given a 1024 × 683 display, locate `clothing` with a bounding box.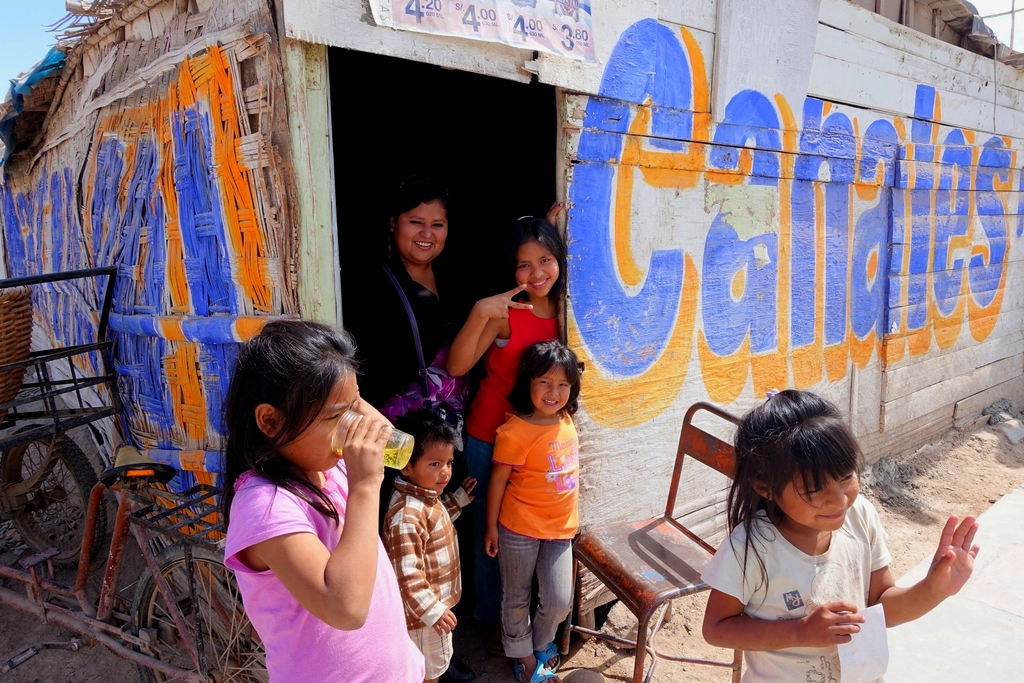
Located: {"left": 227, "top": 418, "right": 396, "bottom": 652}.
